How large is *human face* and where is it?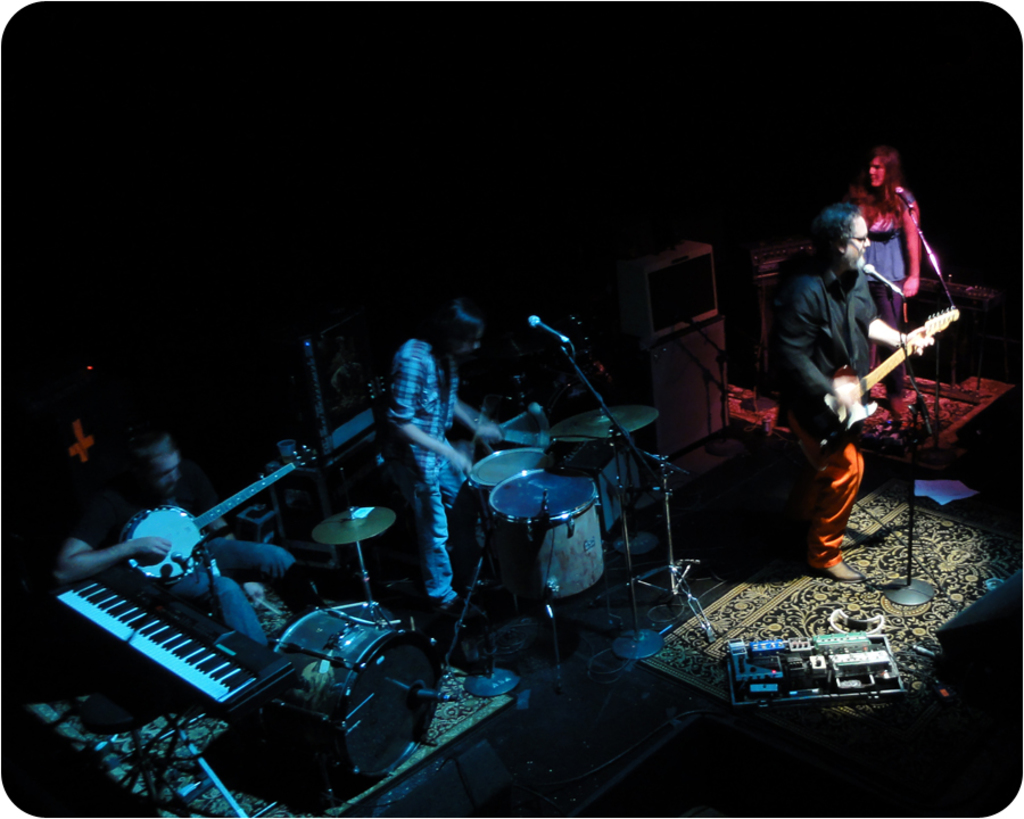
Bounding box: 156 452 177 497.
